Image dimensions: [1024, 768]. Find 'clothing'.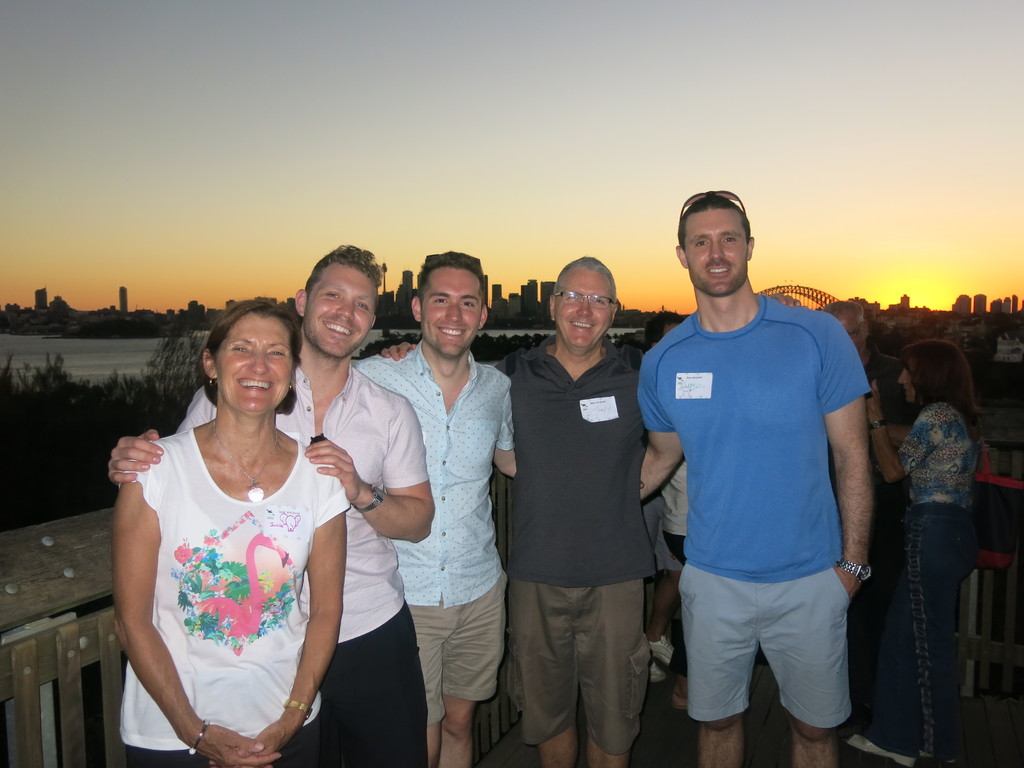
bbox(635, 290, 870, 732).
